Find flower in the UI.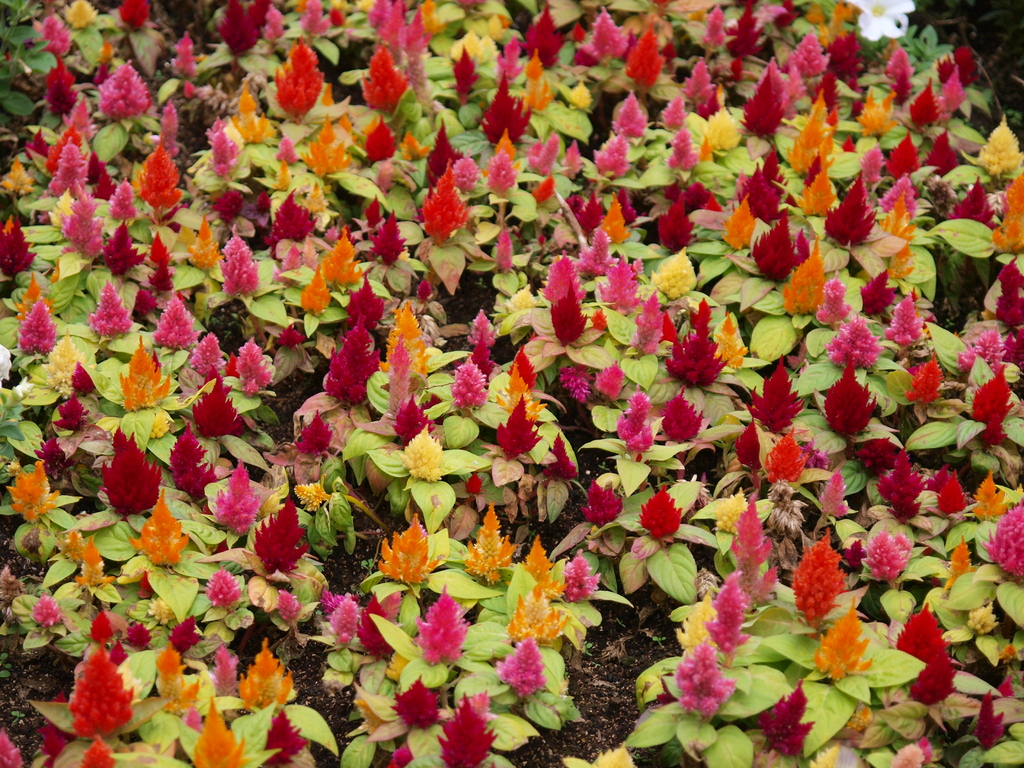
UI element at [left=410, top=425, right=449, bottom=482].
